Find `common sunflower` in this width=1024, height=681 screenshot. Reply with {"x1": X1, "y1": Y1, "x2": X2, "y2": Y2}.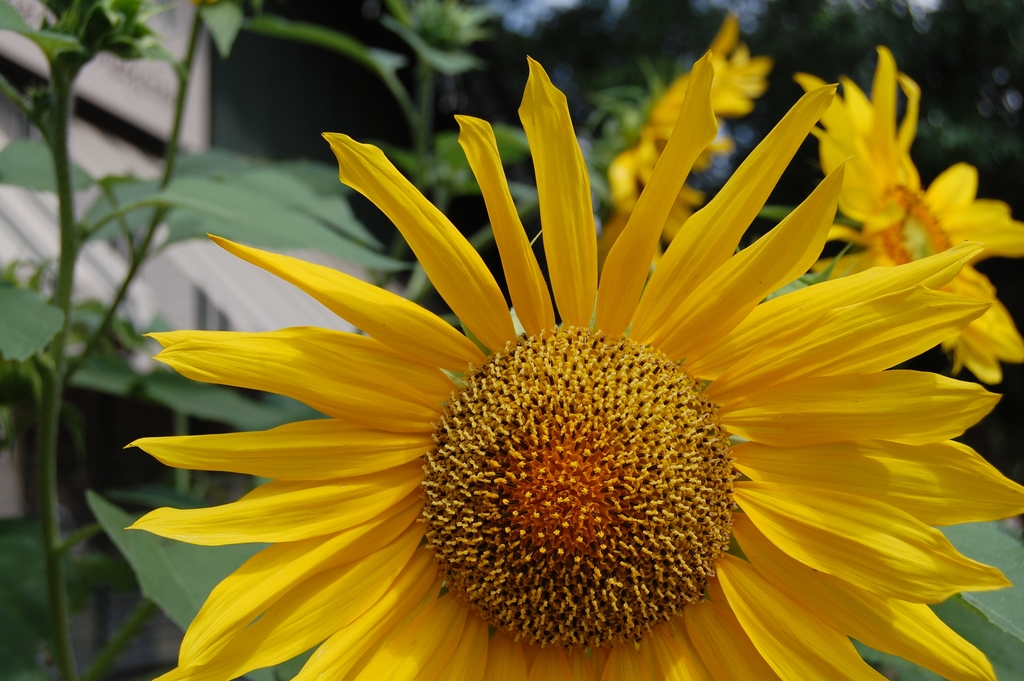
{"x1": 120, "y1": 56, "x2": 1023, "y2": 680}.
